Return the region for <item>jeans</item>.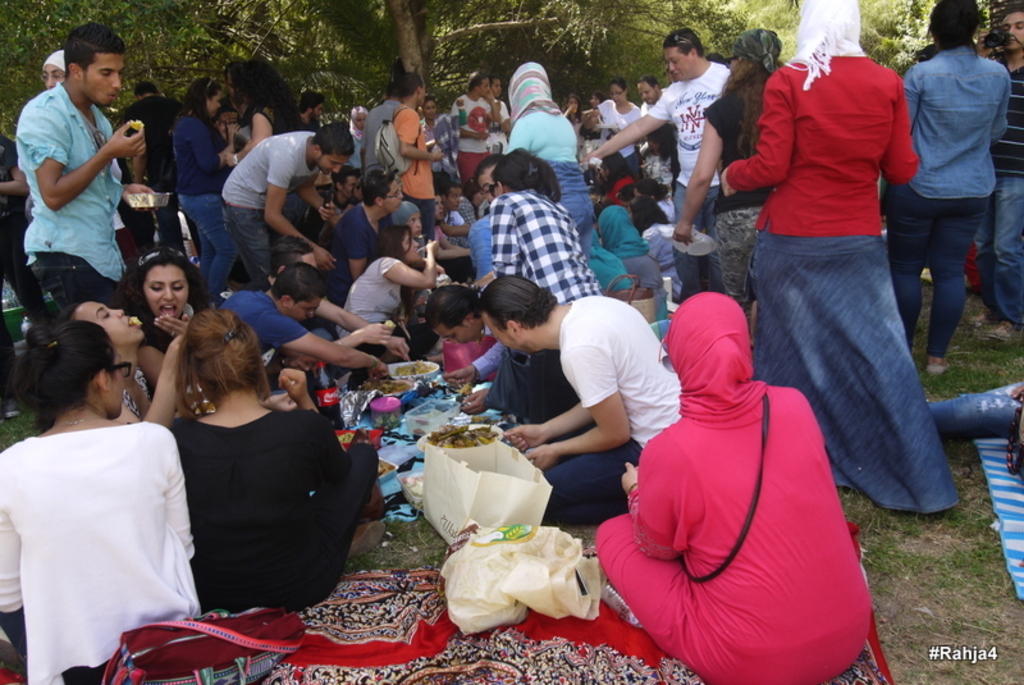
[left=664, top=179, right=718, bottom=300].
